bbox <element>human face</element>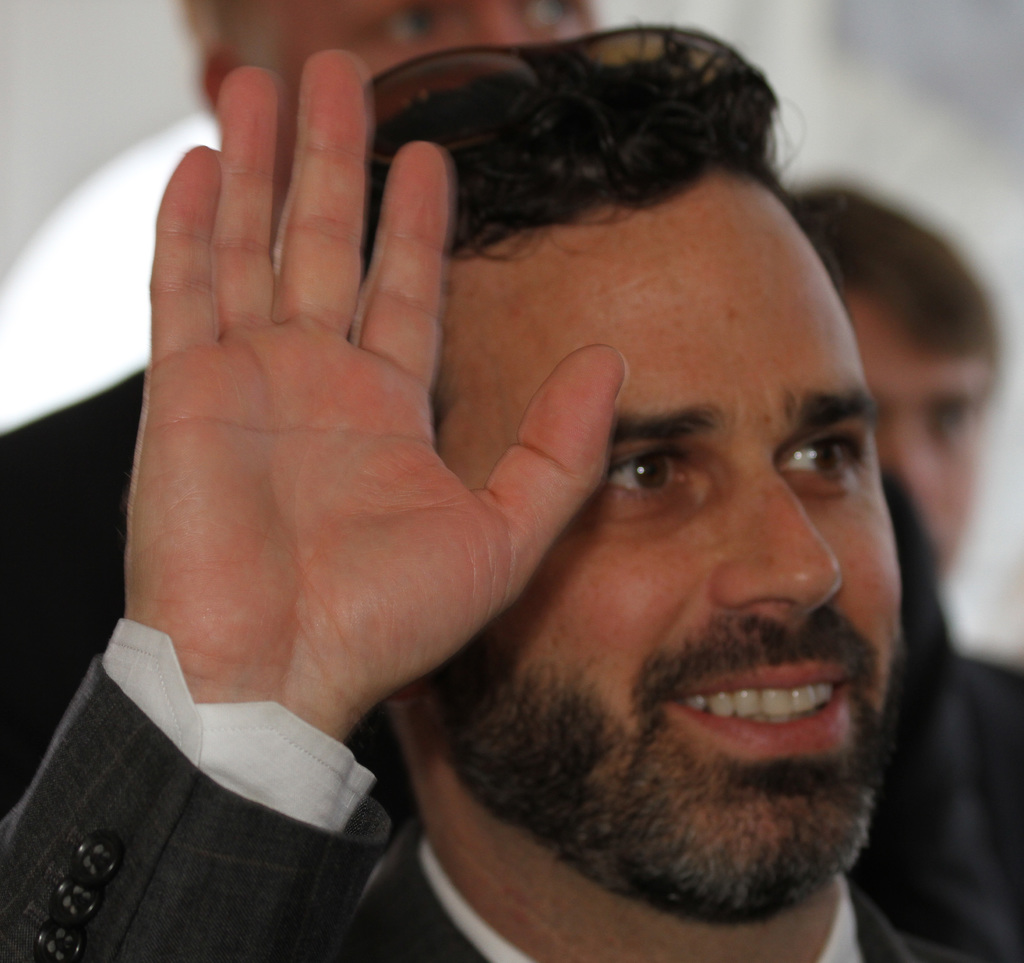
467/193/909/896
